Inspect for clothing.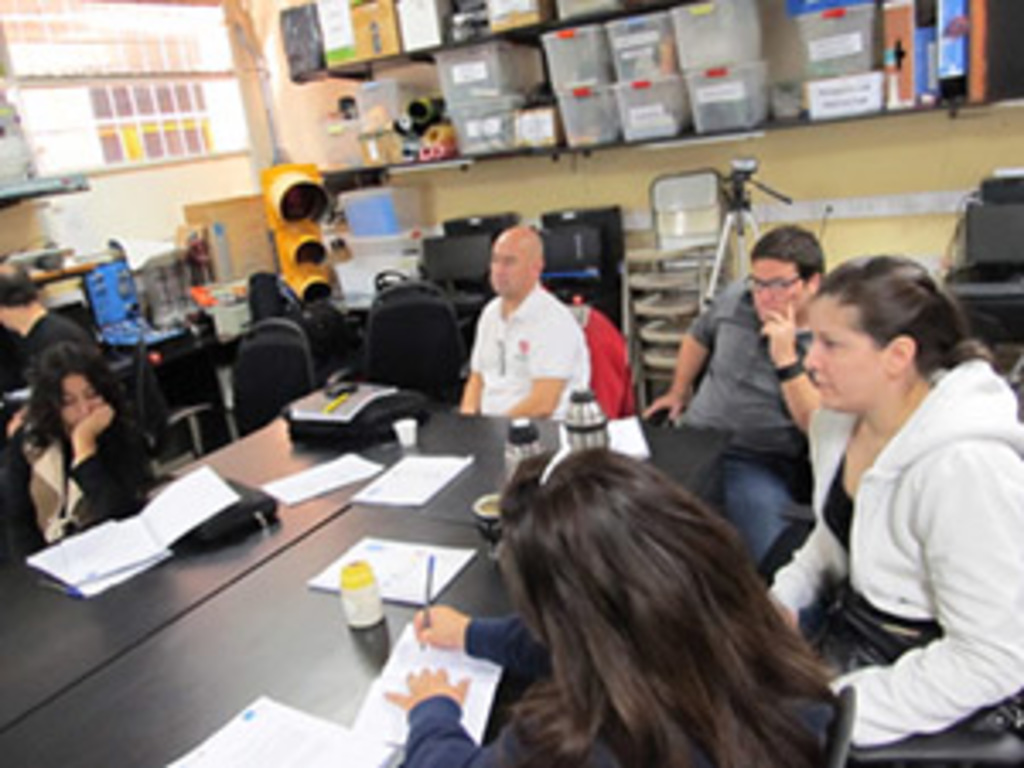
Inspection: <box>567,300,635,406</box>.
